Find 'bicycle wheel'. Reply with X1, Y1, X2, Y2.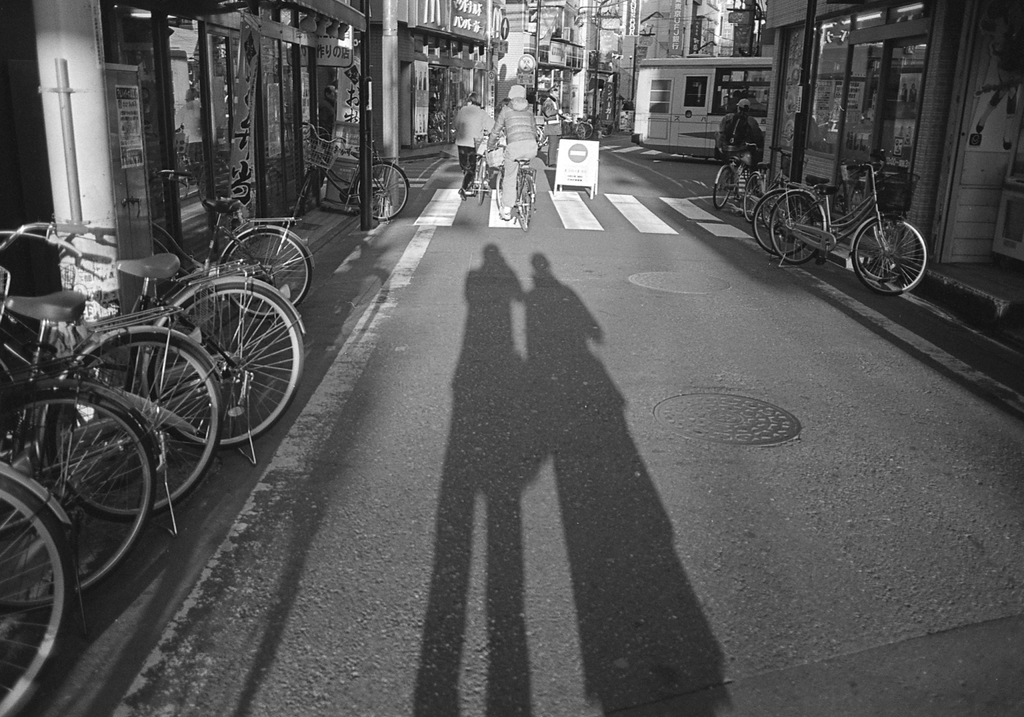
45, 326, 224, 521.
